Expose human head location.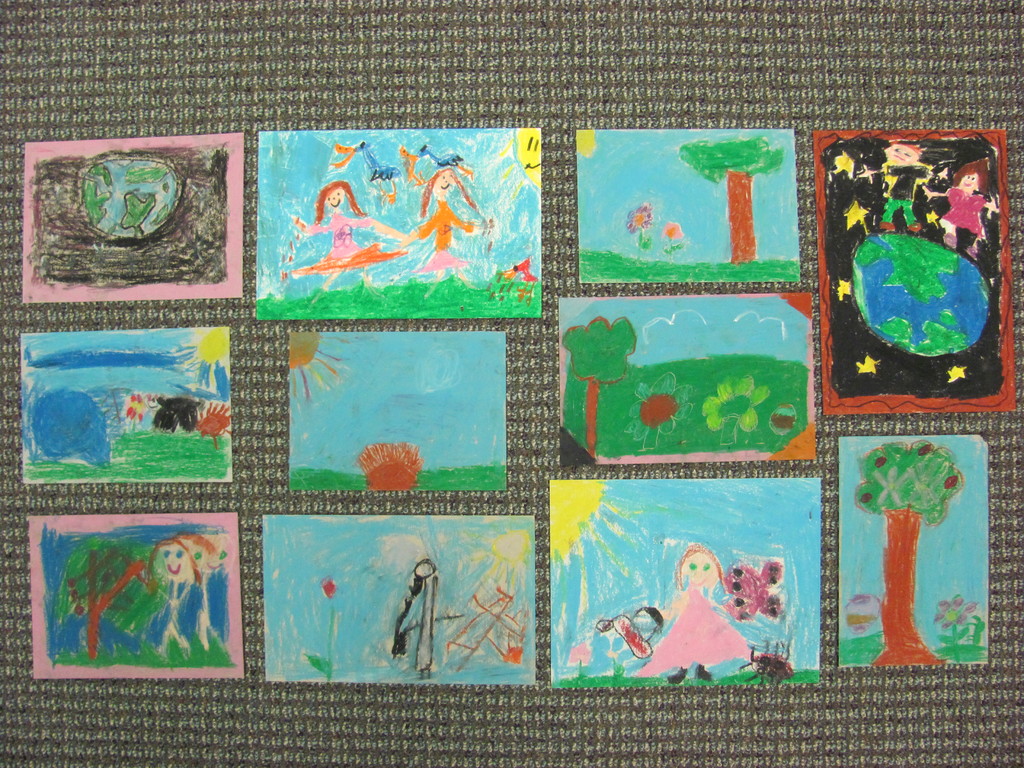
Exposed at locate(184, 537, 227, 577).
